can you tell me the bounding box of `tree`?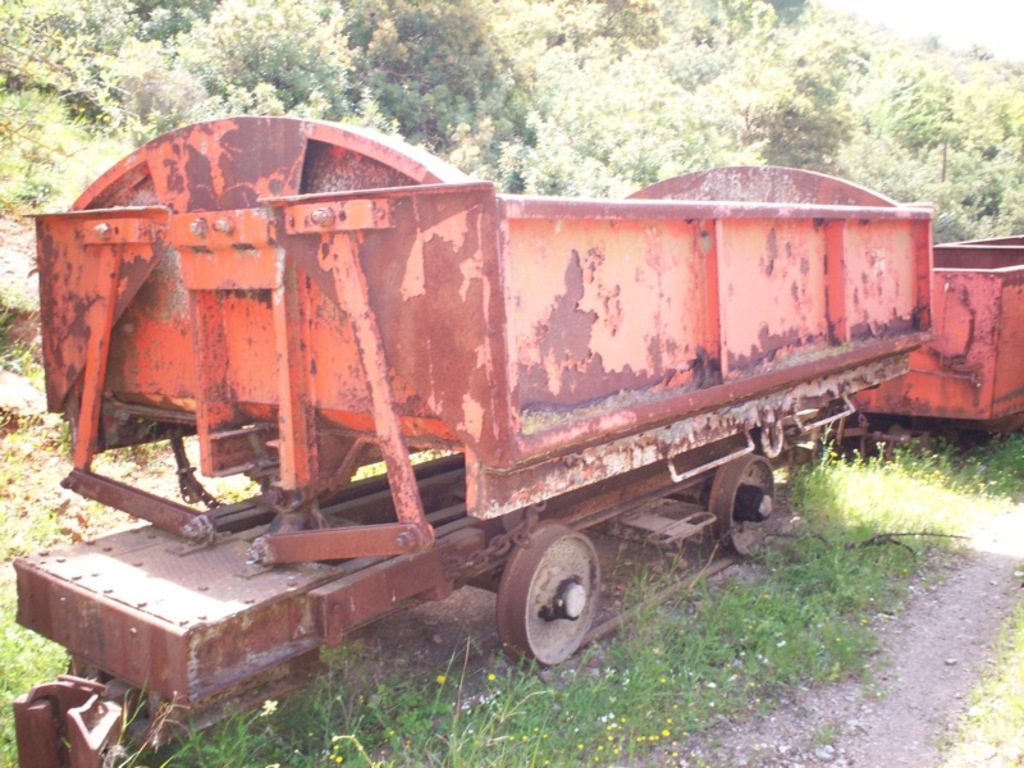
region(855, 37, 1023, 198).
